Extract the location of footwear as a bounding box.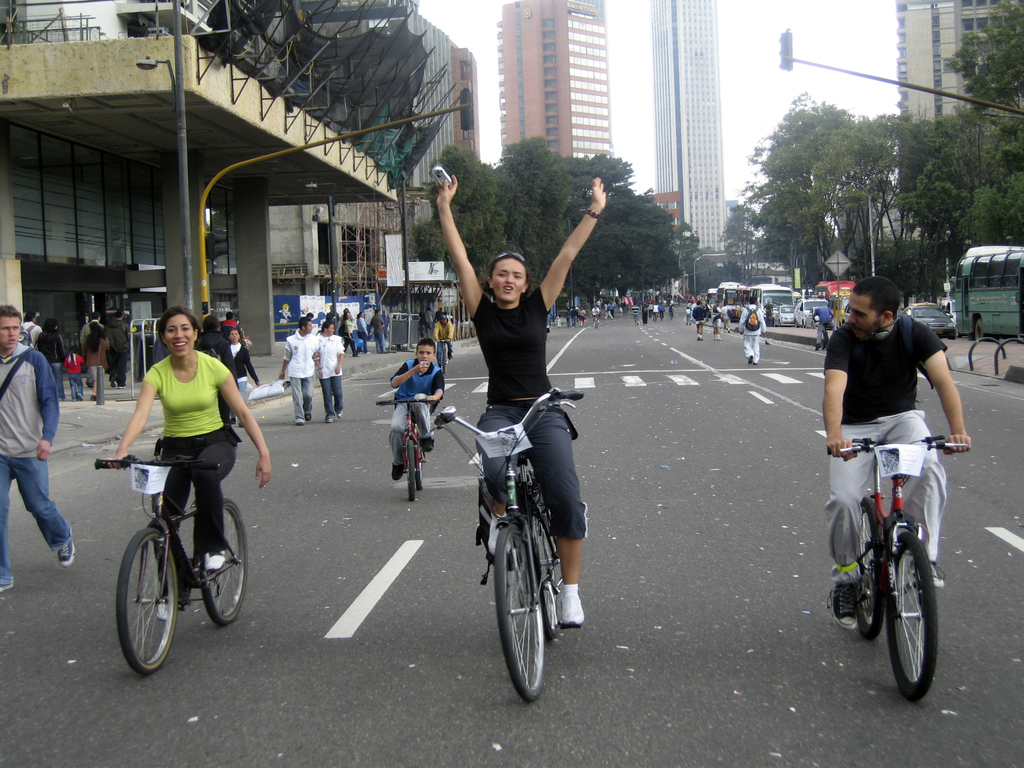
[x1=323, y1=419, x2=333, y2=425].
